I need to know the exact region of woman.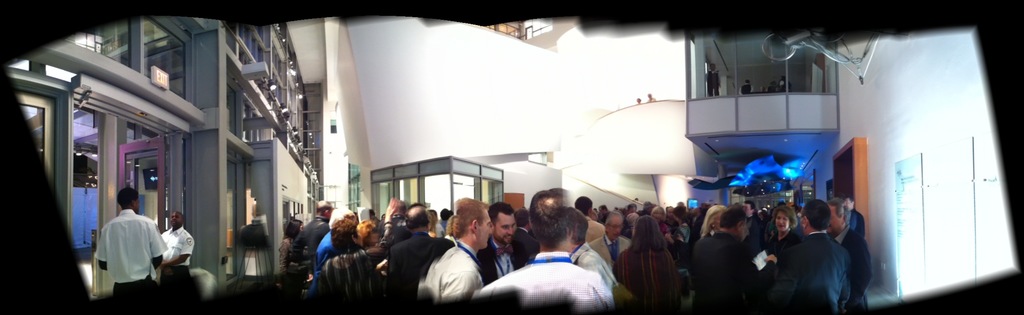
Region: bbox(317, 196, 399, 312).
